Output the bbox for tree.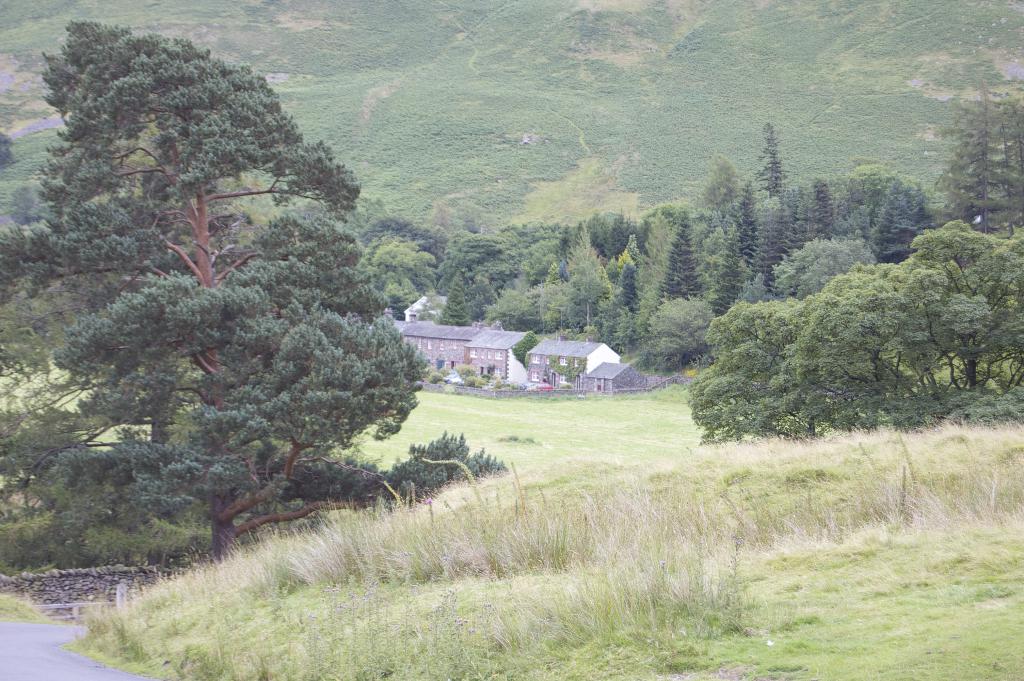
bbox=(707, 229, 755, 322).
